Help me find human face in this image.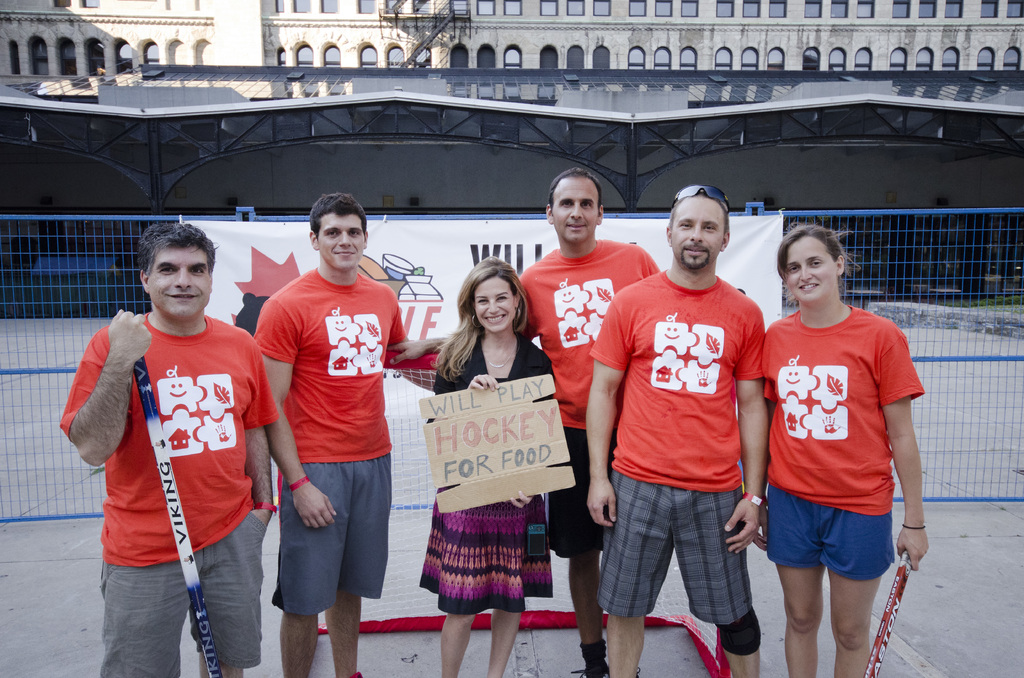
Found it: [318,211,366,265].
